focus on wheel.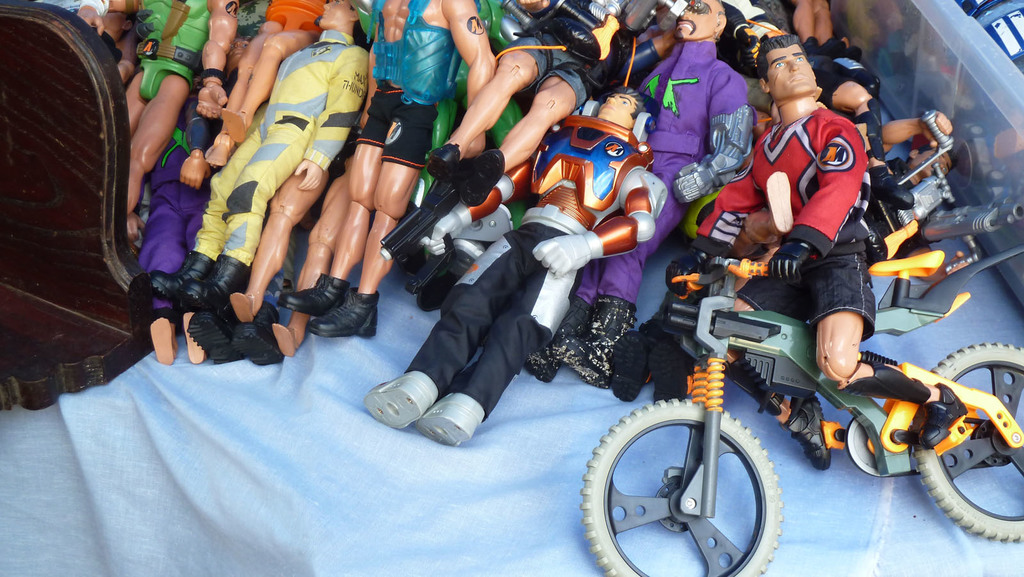
Focused at 596:401:793:564.
